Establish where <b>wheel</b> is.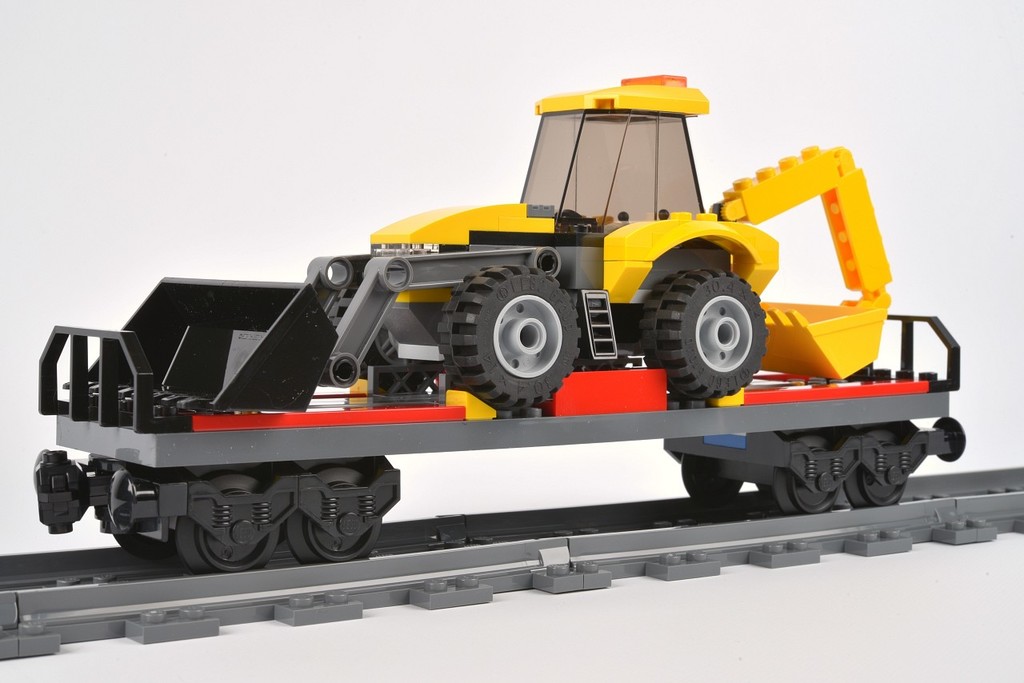
Established at bbox(330, 285, 434, 390).
